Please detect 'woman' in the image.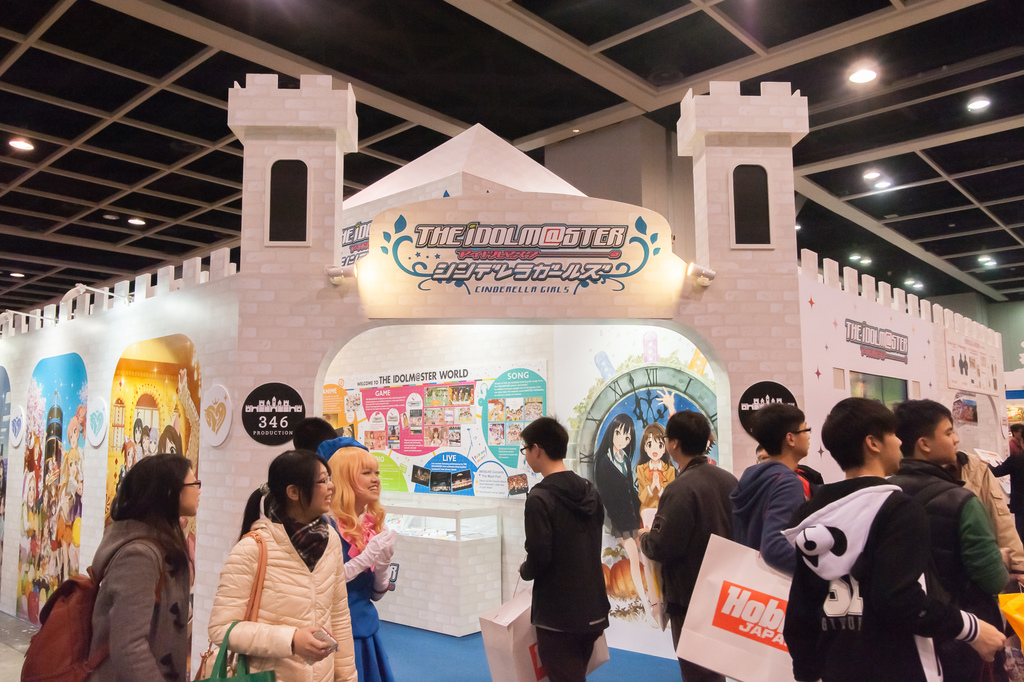
bbox=(429, 426, 442, 445).
